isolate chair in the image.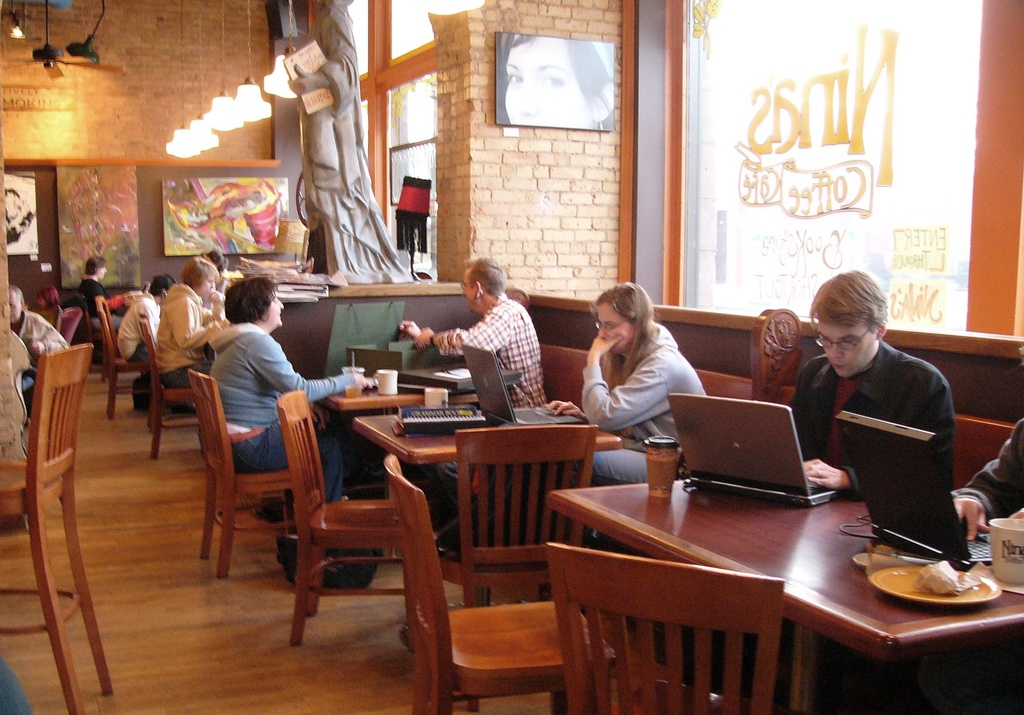
Isolated region: detection(141, 313, 188, 463).
